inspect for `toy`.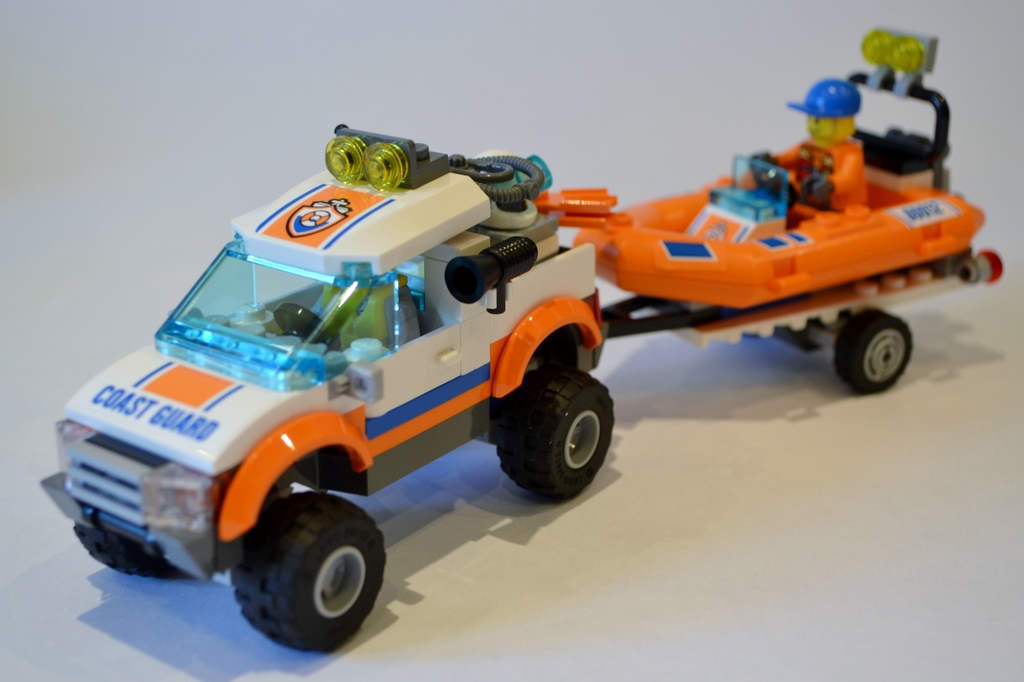
Inspection: (310, 276, 408, 350).
